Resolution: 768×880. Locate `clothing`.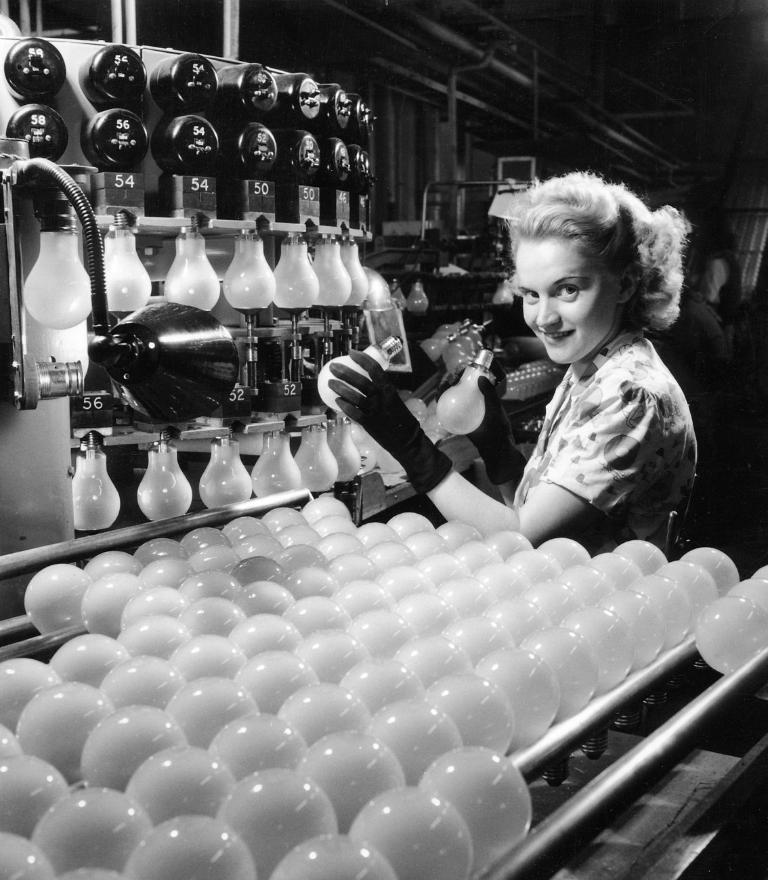
(509, 322, 704, 552).
